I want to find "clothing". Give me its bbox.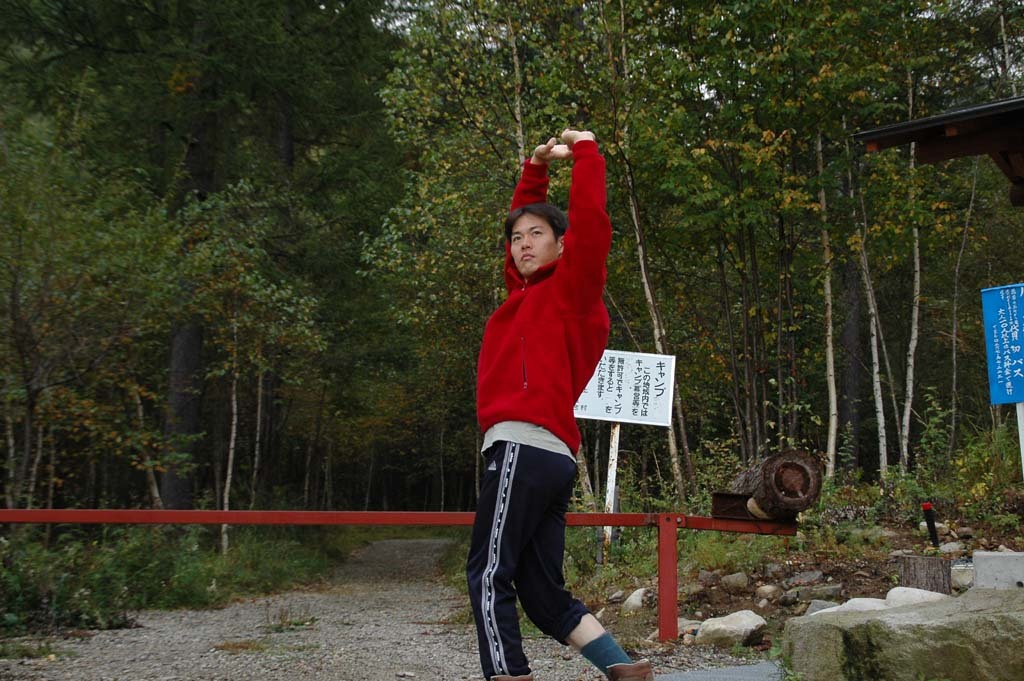
466/136/611/680.
